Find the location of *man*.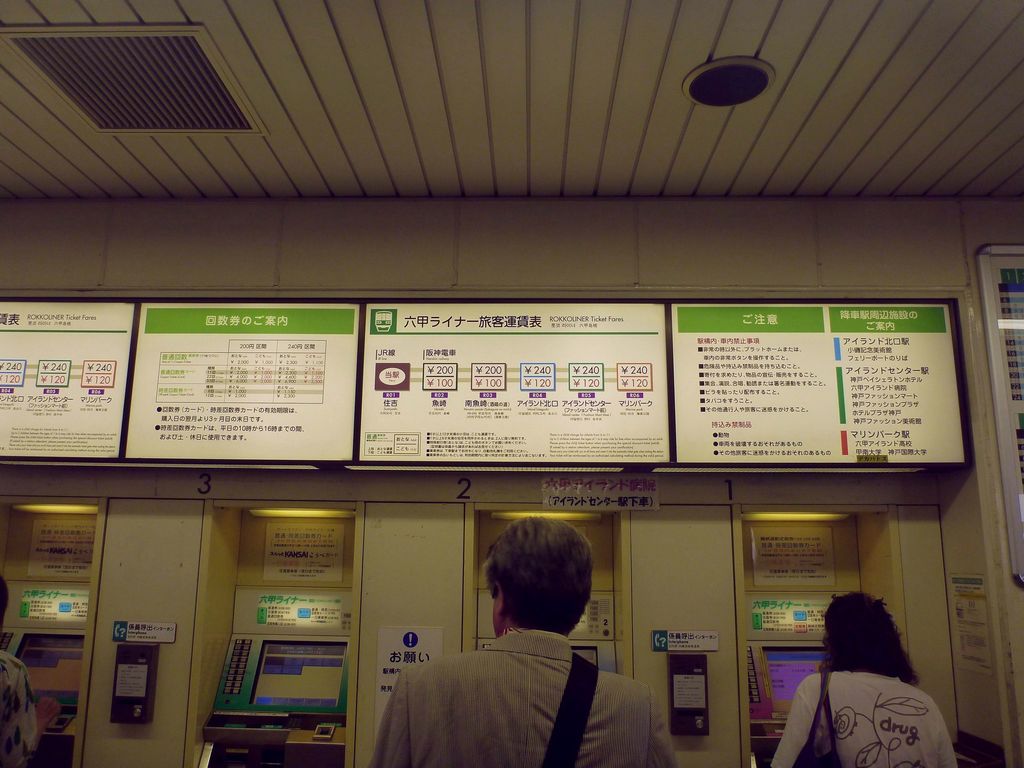
Location: (left=374, top=531, right=665, bottom=762).
